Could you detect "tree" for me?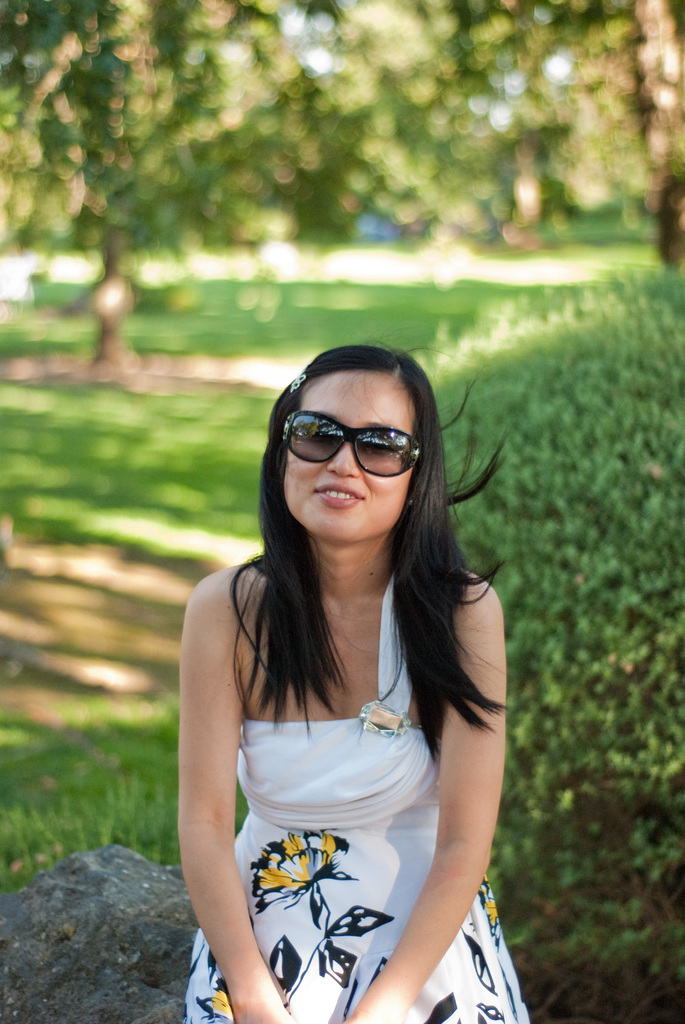
Detection result: x1=24 y1=13 x2=281 y2=378.
